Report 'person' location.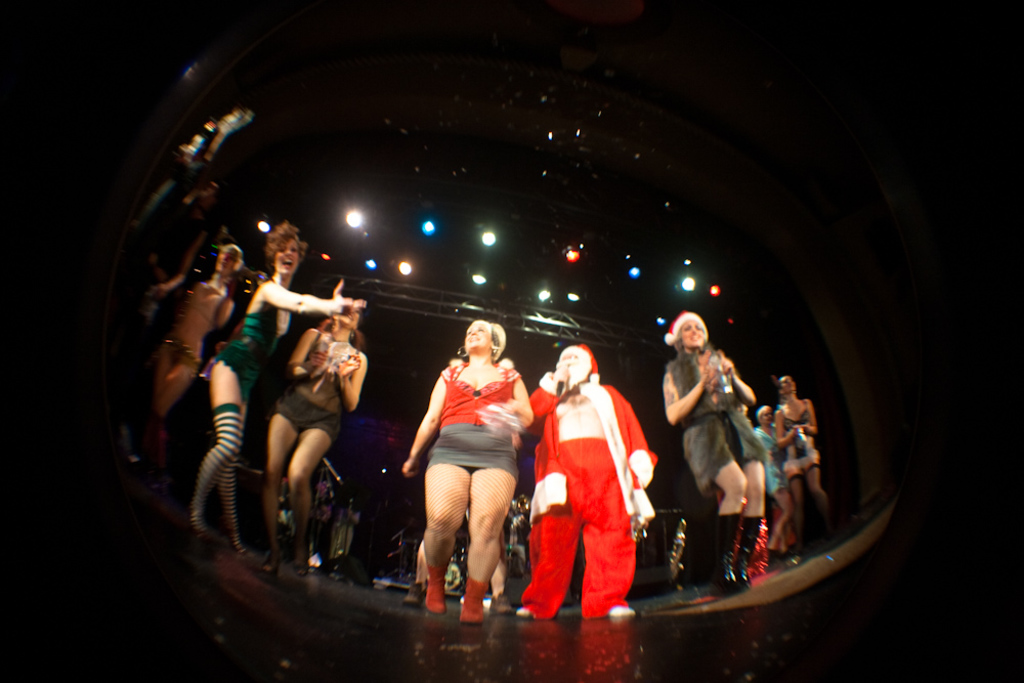
Report: 659/304/760/597.
